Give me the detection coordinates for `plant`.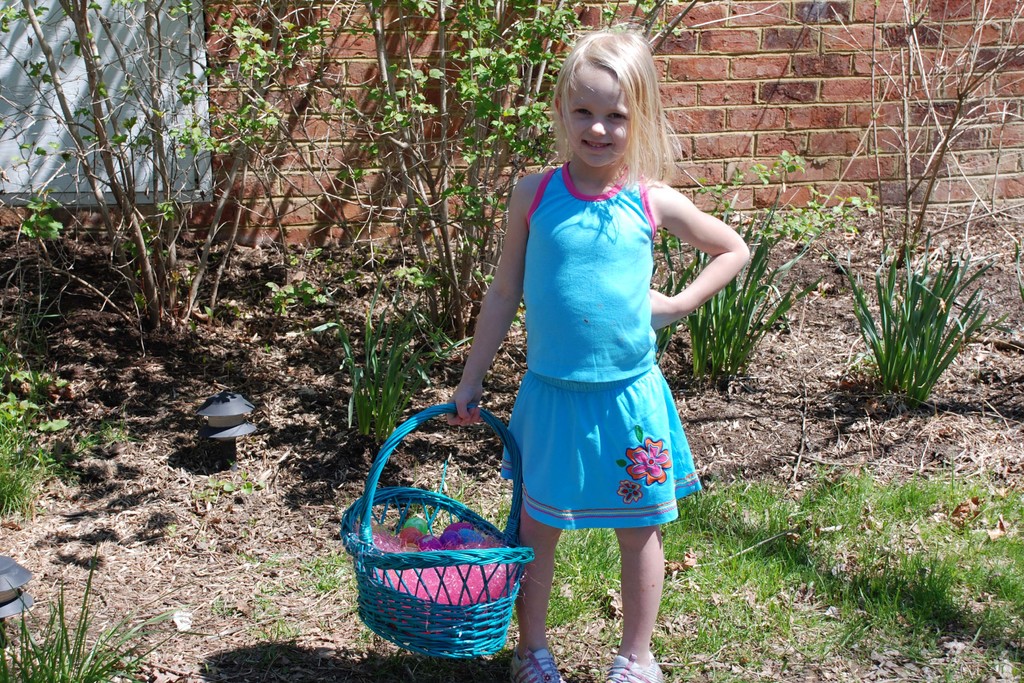
select_region(0, 541, 199, 682).
